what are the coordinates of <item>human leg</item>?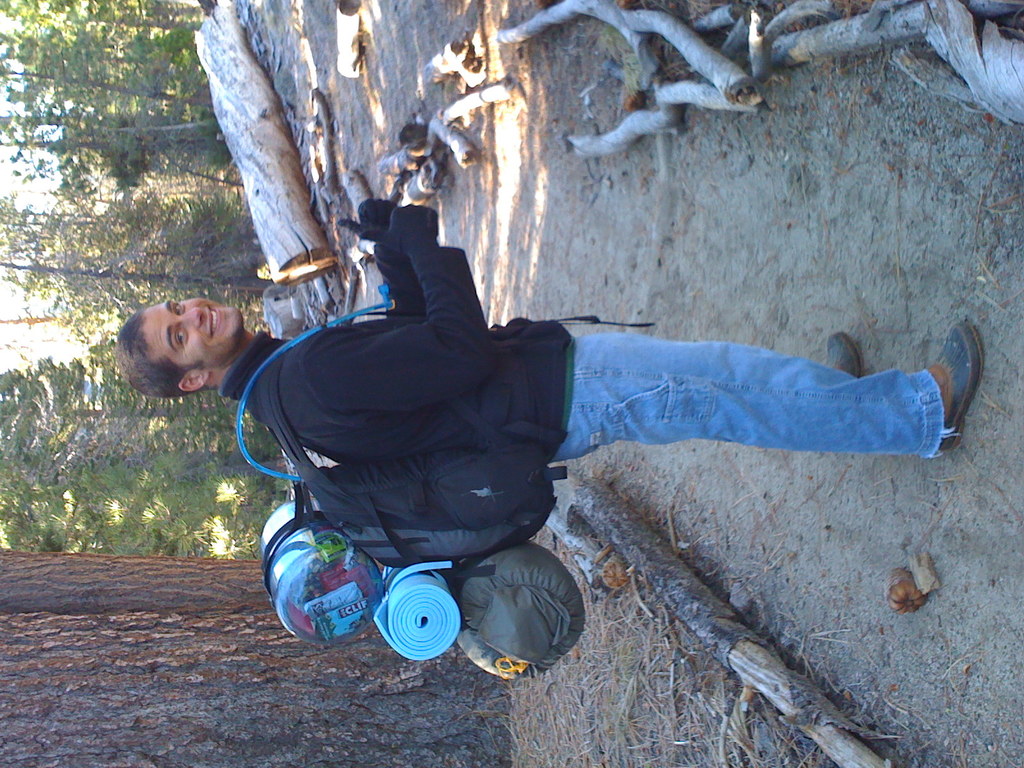
[548,326,984,460].
